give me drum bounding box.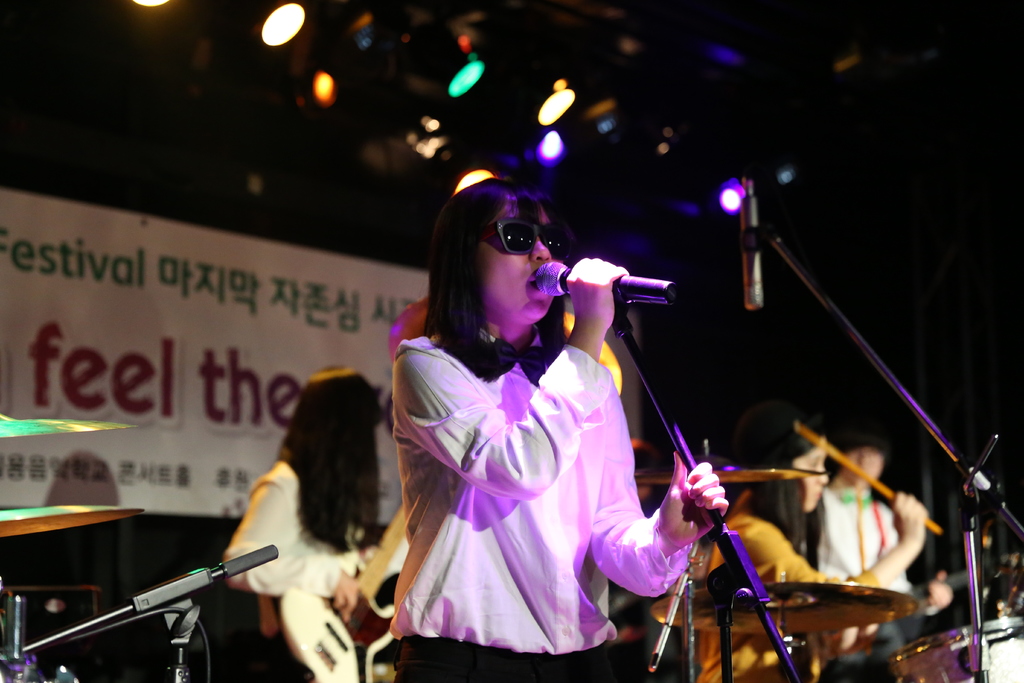
<box>883,620,1023,682</box>.
